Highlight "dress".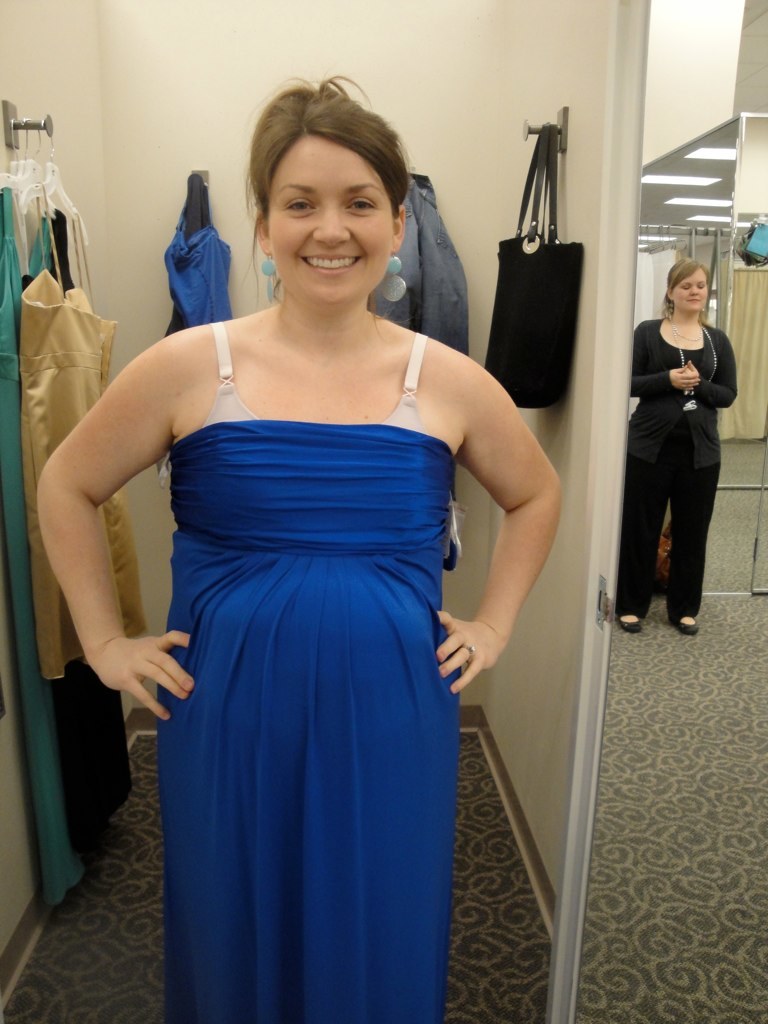
Highlighted region: [left=20, top=185, right=146, bottom=685].
